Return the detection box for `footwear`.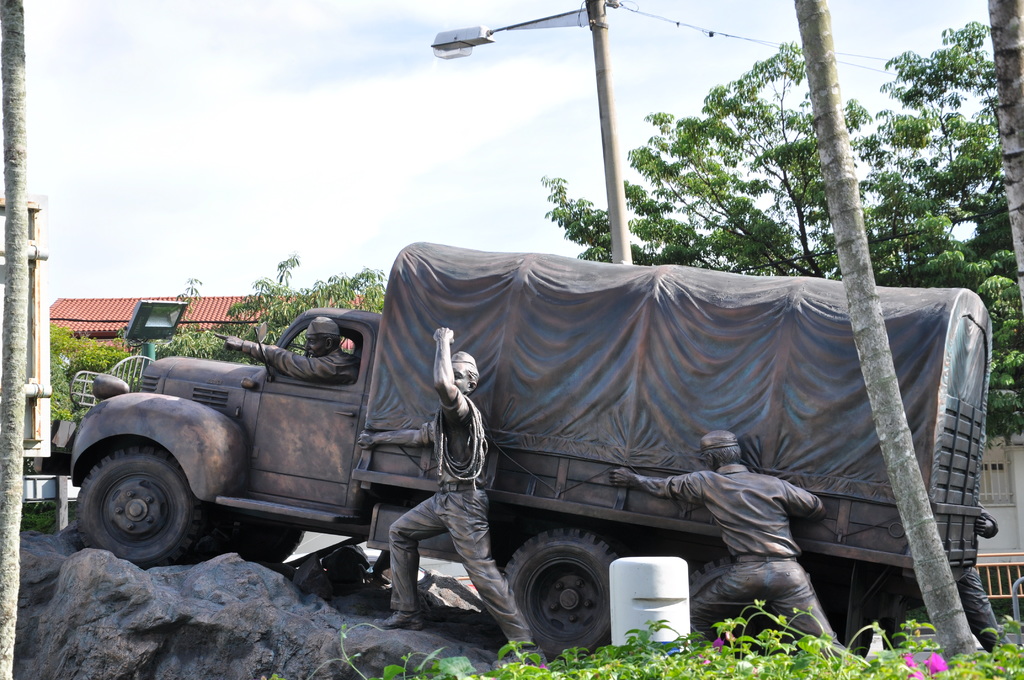
{"left": 494, "top": 648, "right": 548, "bottom": 668}.
